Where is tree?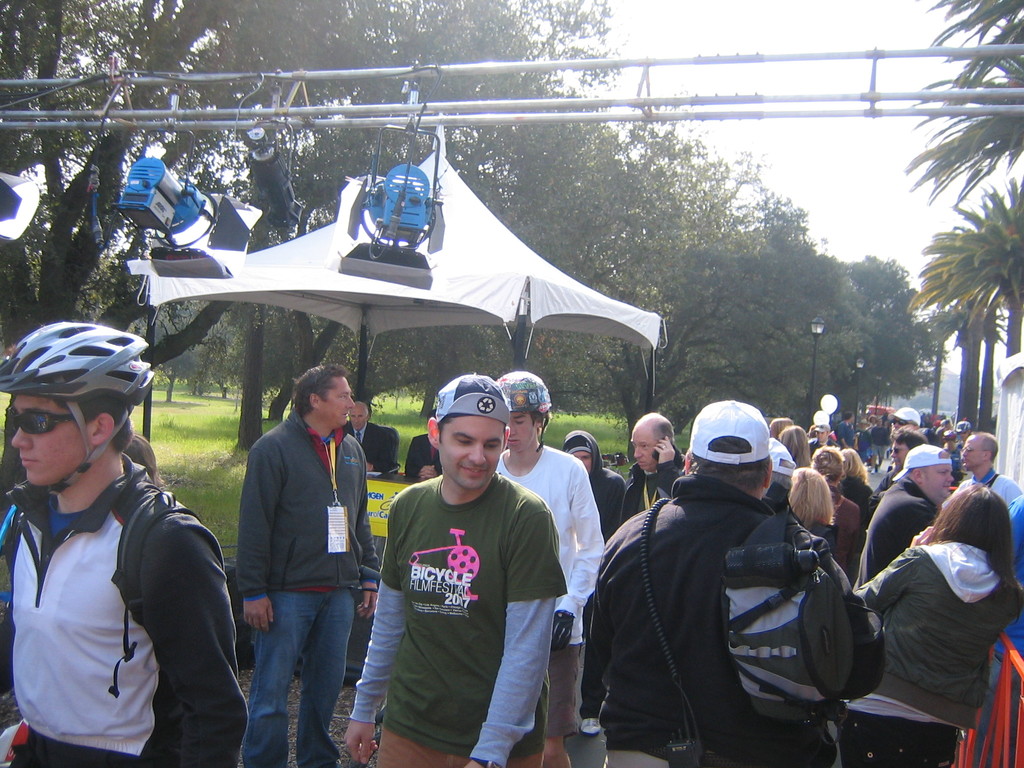
[934,1,1023,188].
